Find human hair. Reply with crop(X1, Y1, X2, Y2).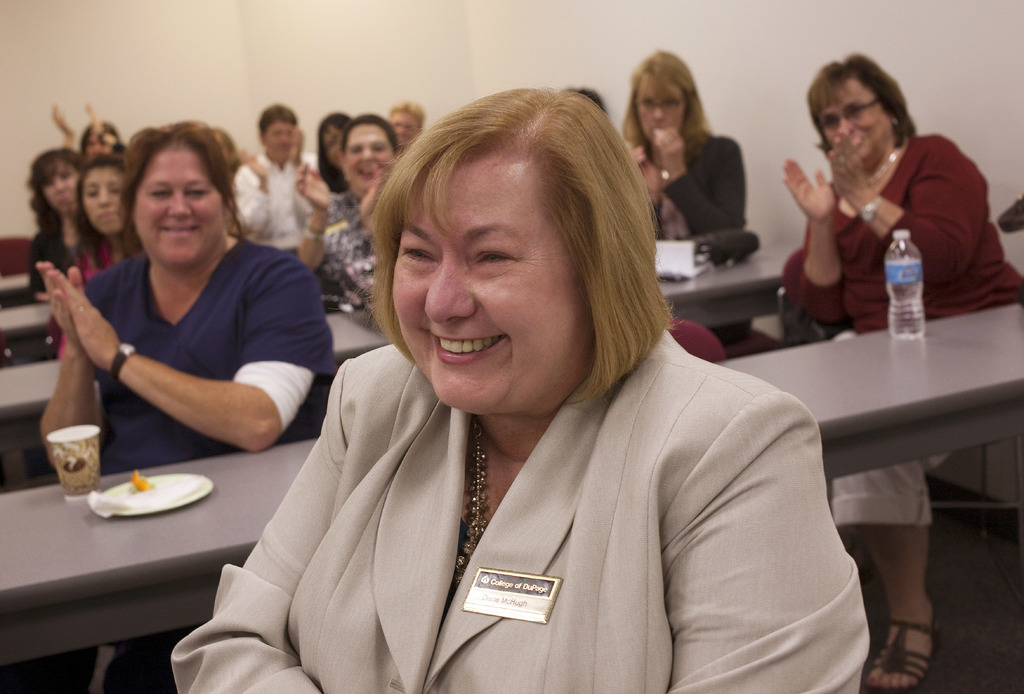
crop(339, 110, 397, 164).
